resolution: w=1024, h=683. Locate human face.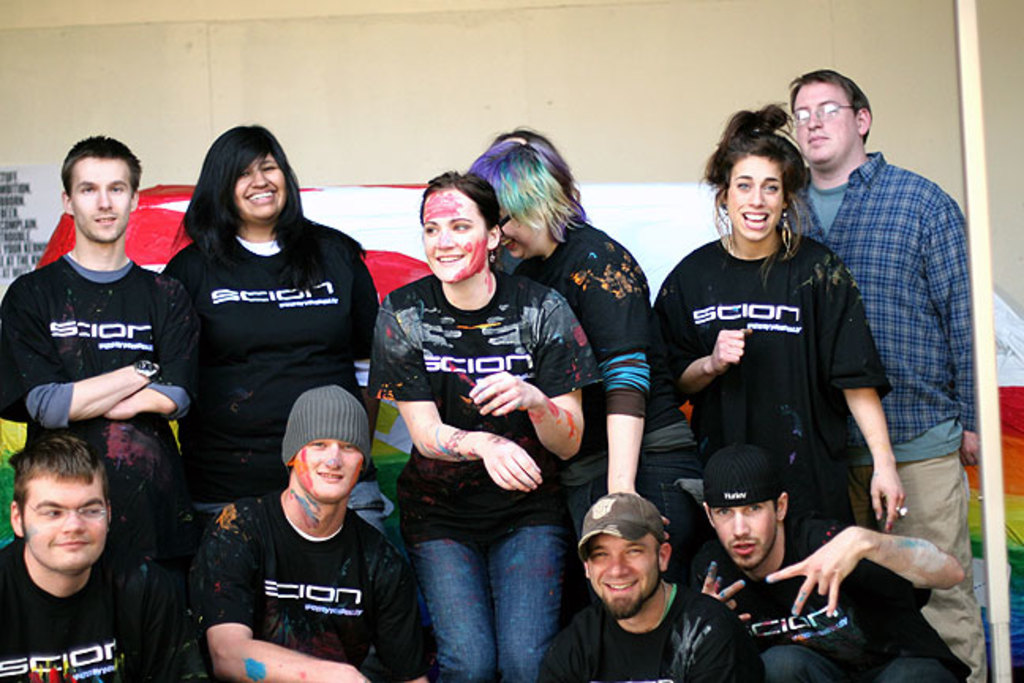
x1=501, y1=220, x2=545, y2=258.
